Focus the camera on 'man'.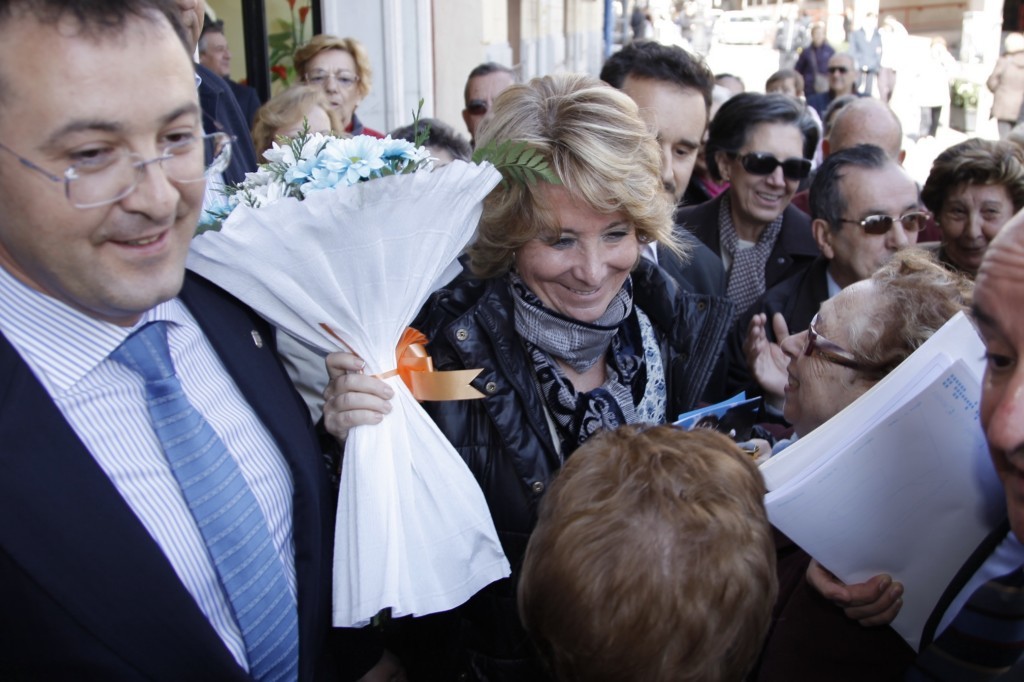
Focus region: locate(799, 22, 835, 71).
